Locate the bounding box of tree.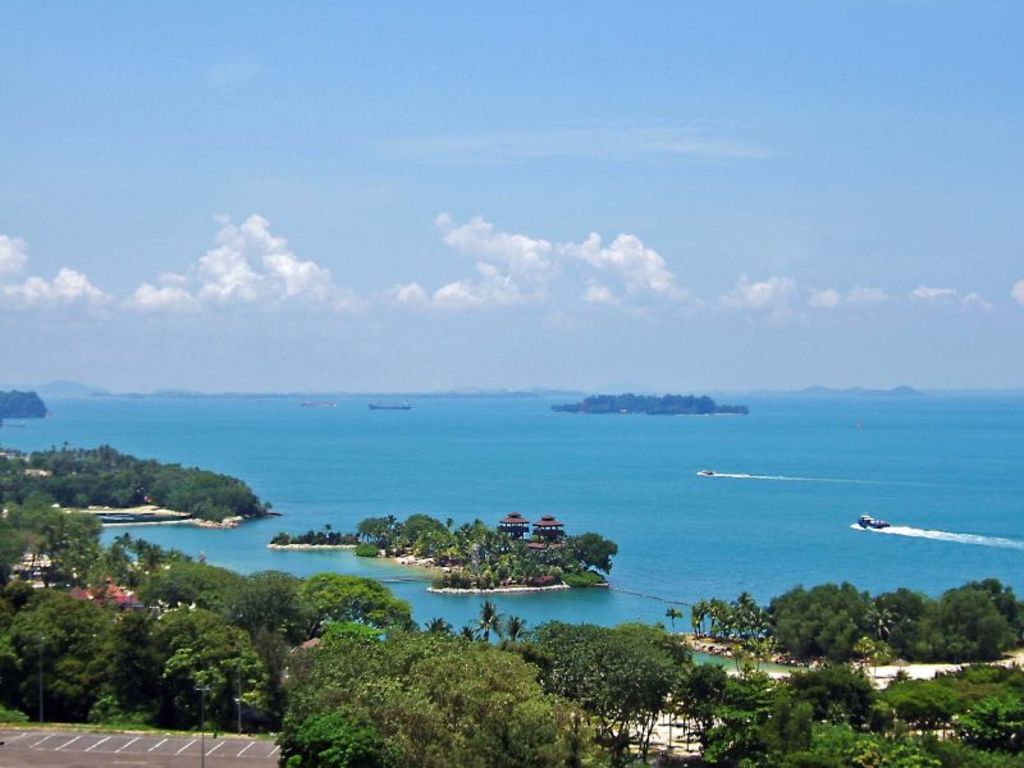
Bounding box: BBox(684, 662, 790, 767).
